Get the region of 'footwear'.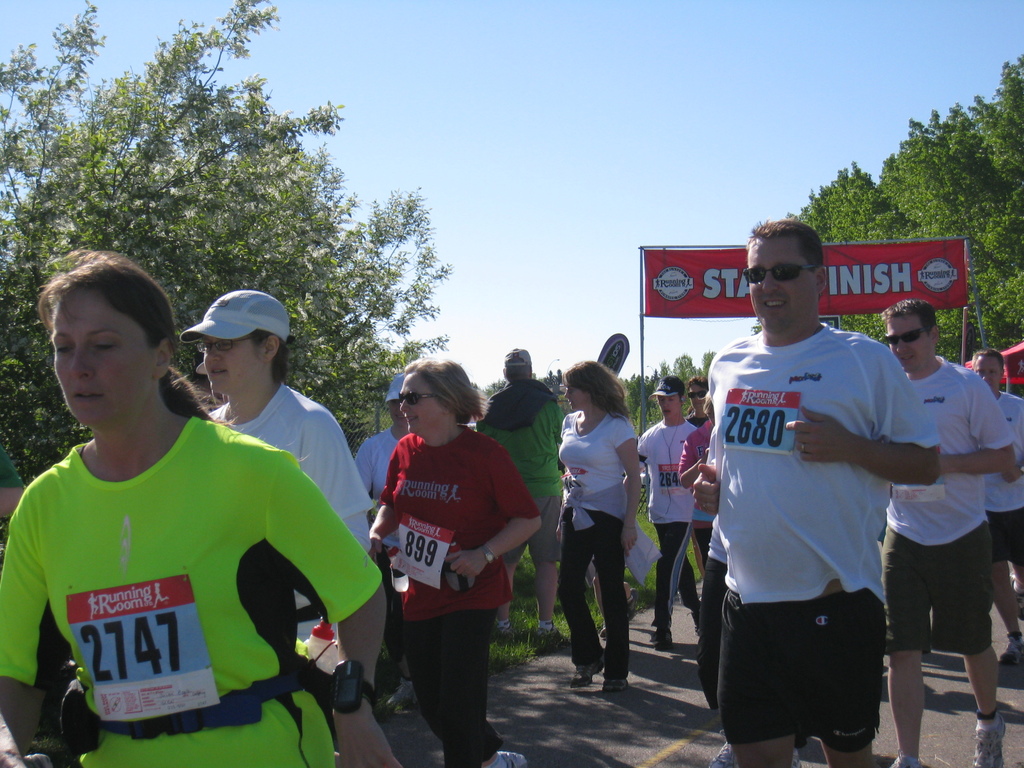
(656,630,678,650).
